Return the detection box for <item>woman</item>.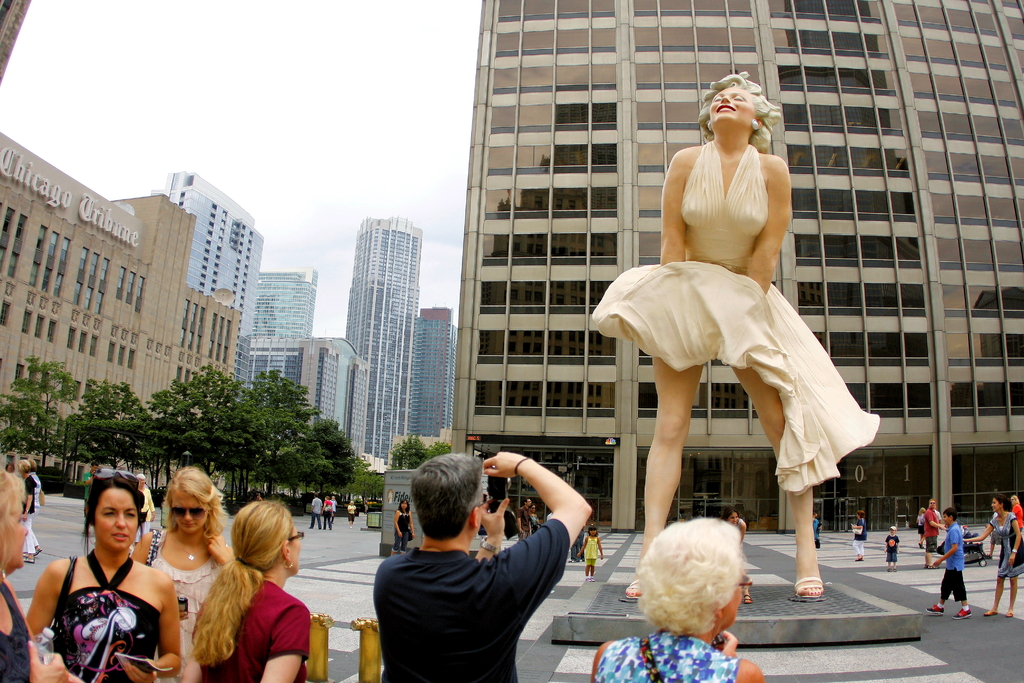
box=[0, 470, 68, 682].
